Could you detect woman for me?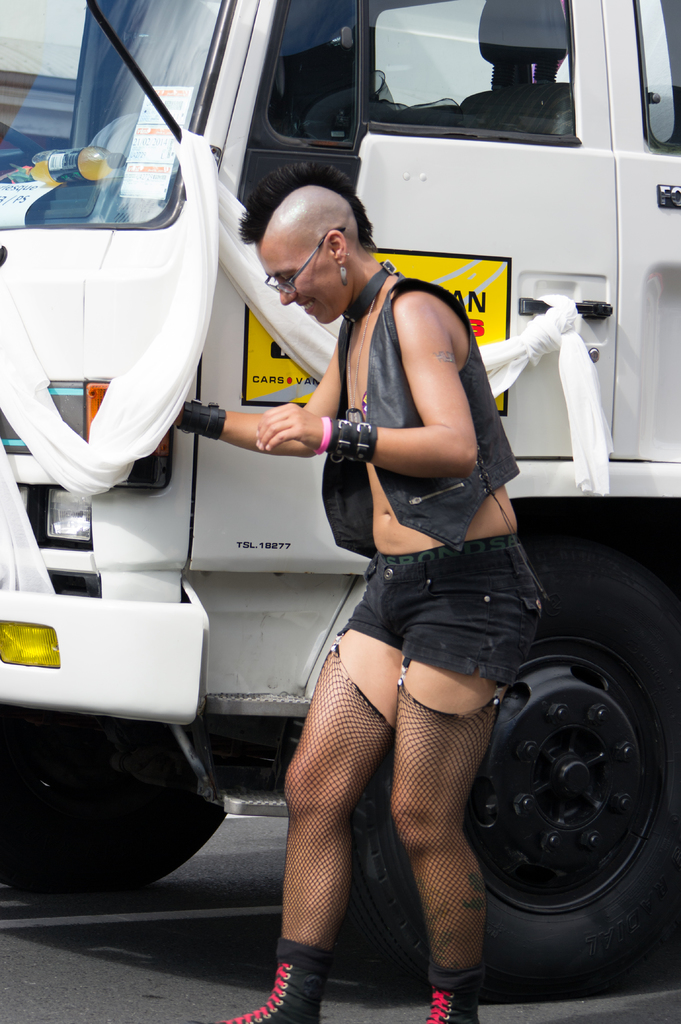
Detection result: 225/161/561/975.
